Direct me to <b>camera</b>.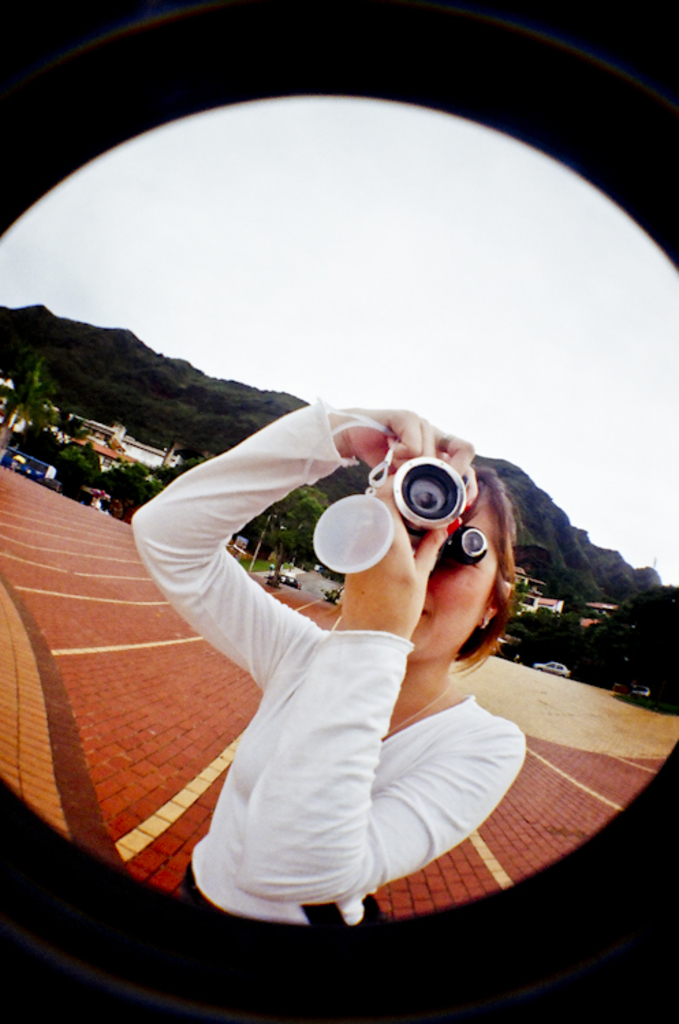
Direction: [311, 438, 482, 599].
